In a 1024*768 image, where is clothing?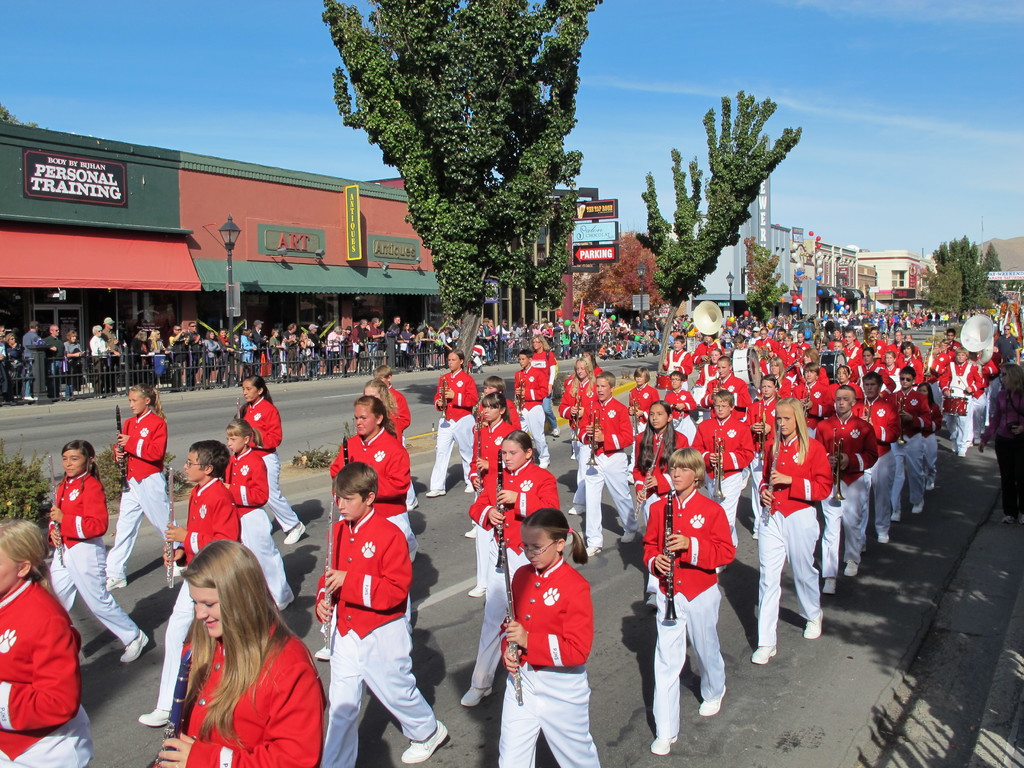
bbox=(90, 338, 106, 392).
